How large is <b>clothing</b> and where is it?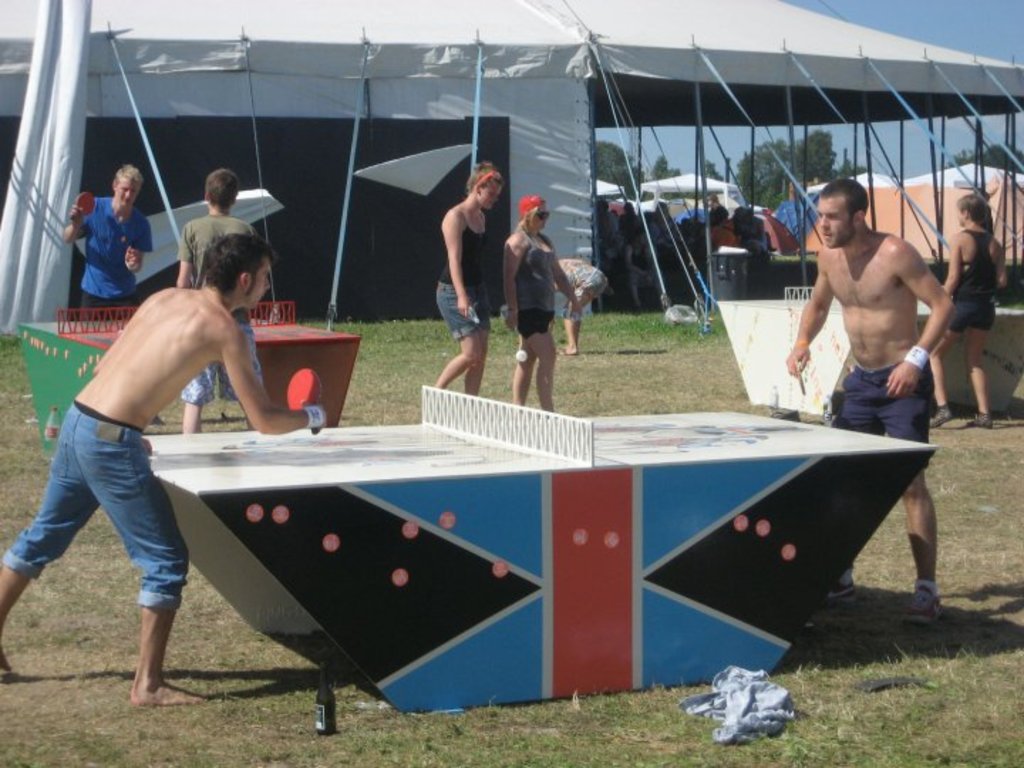
Bounding box: Rect(949, 228, 1001, 333).
